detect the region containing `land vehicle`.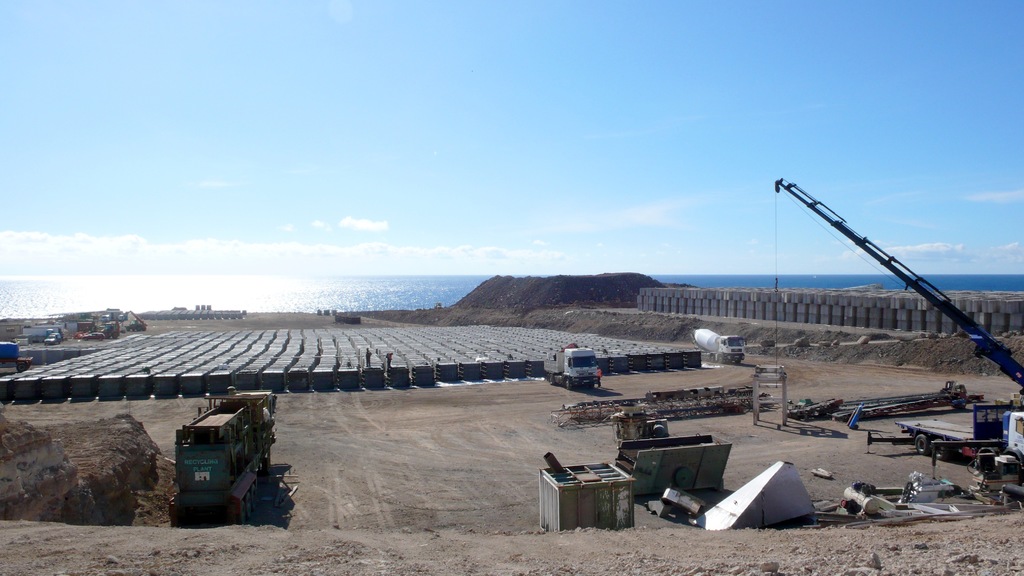
l=85, t=333, r=101, b=338.
